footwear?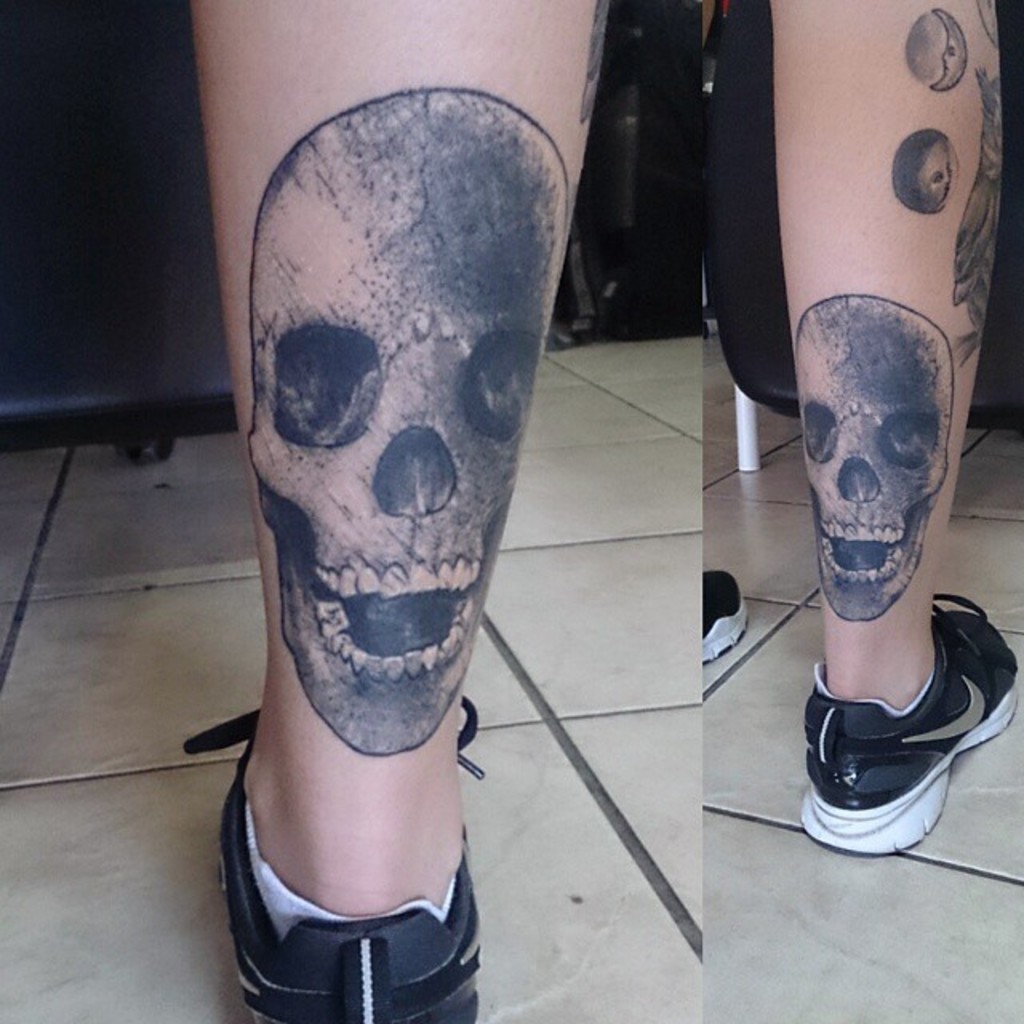
699 562 754 658
